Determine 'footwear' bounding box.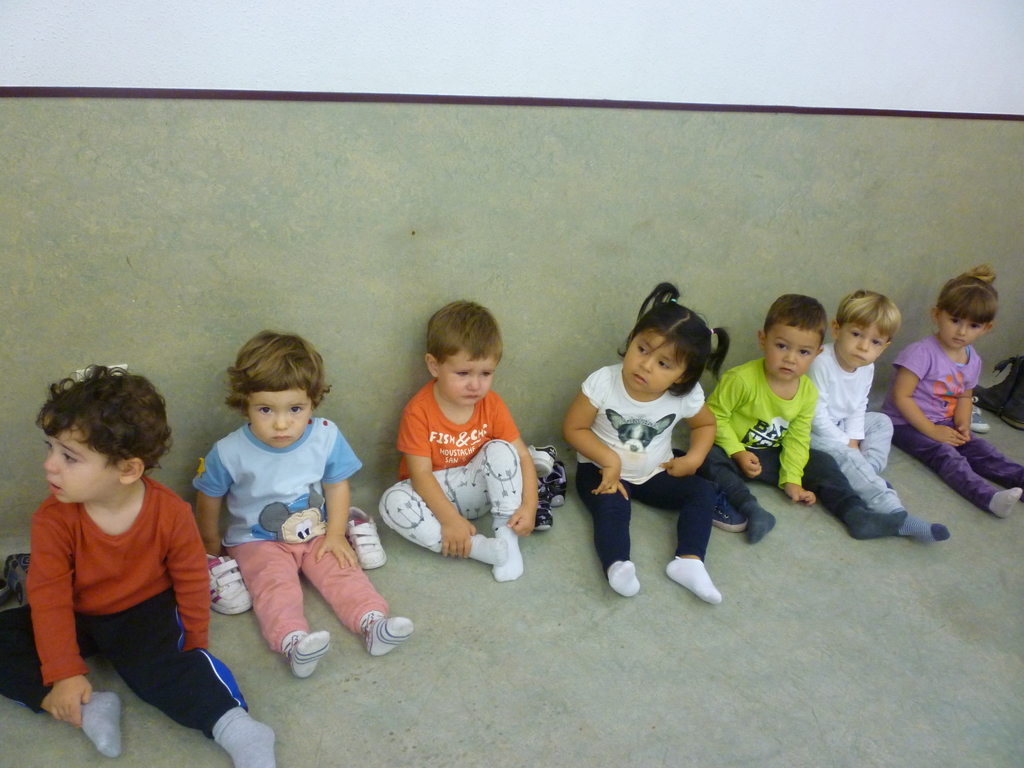
Determined: crop(1001, 358, 1023, 429).
